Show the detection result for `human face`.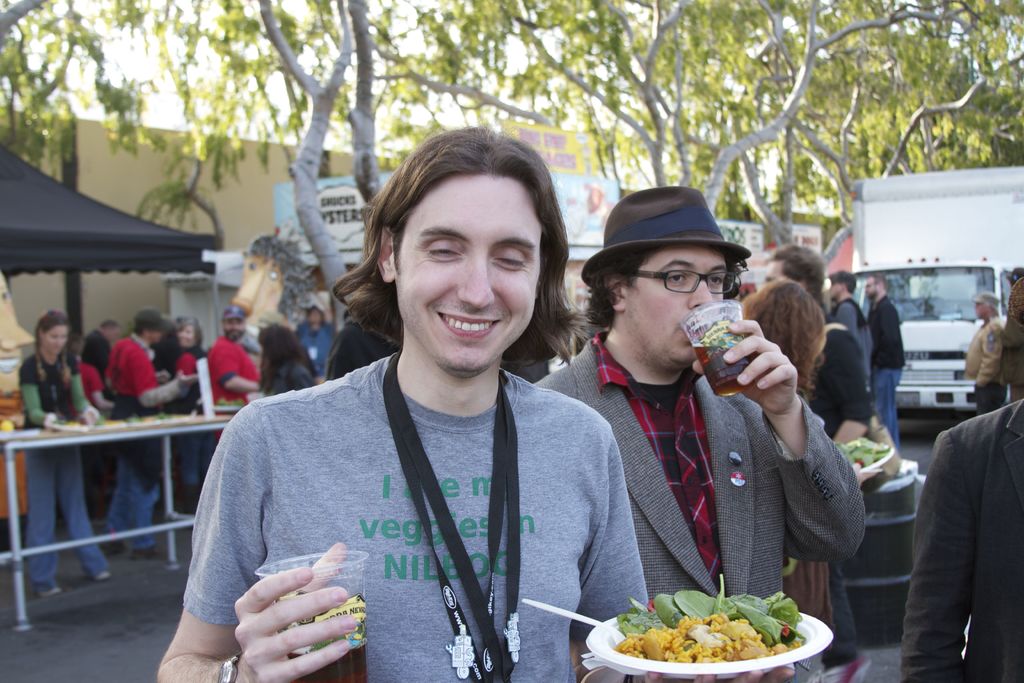
pyautogui.locateOnScreen(627, 251, 727, 370).
